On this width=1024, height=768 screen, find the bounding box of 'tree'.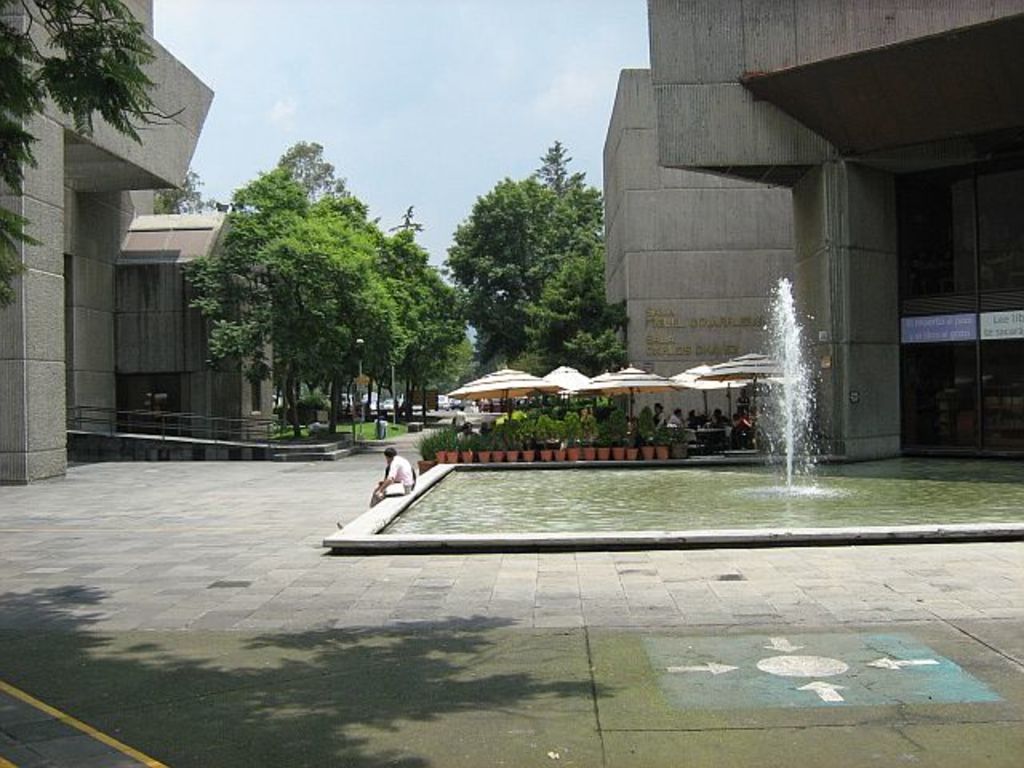
Bounding box: (163,158,229,219).
